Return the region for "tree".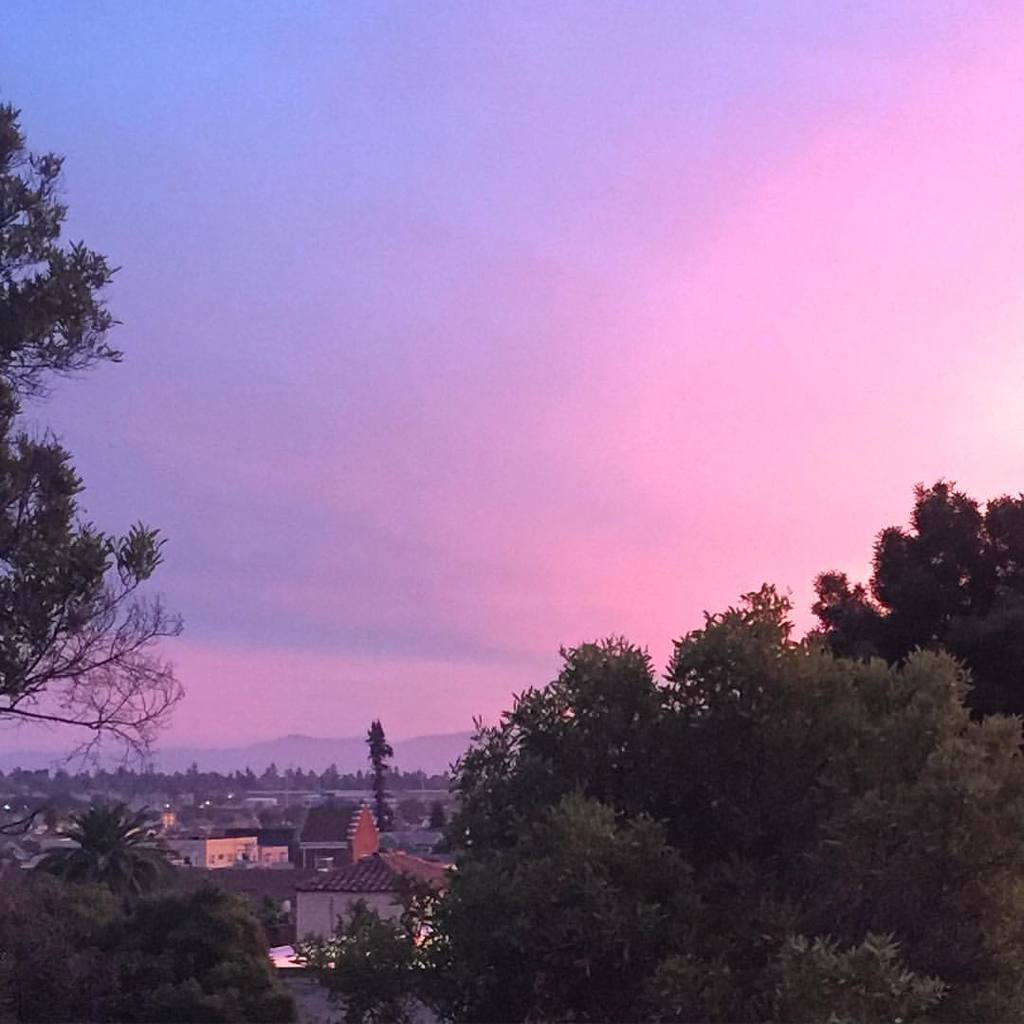
pyautogui.locateOnScreen(818, 647, 978, 939).
